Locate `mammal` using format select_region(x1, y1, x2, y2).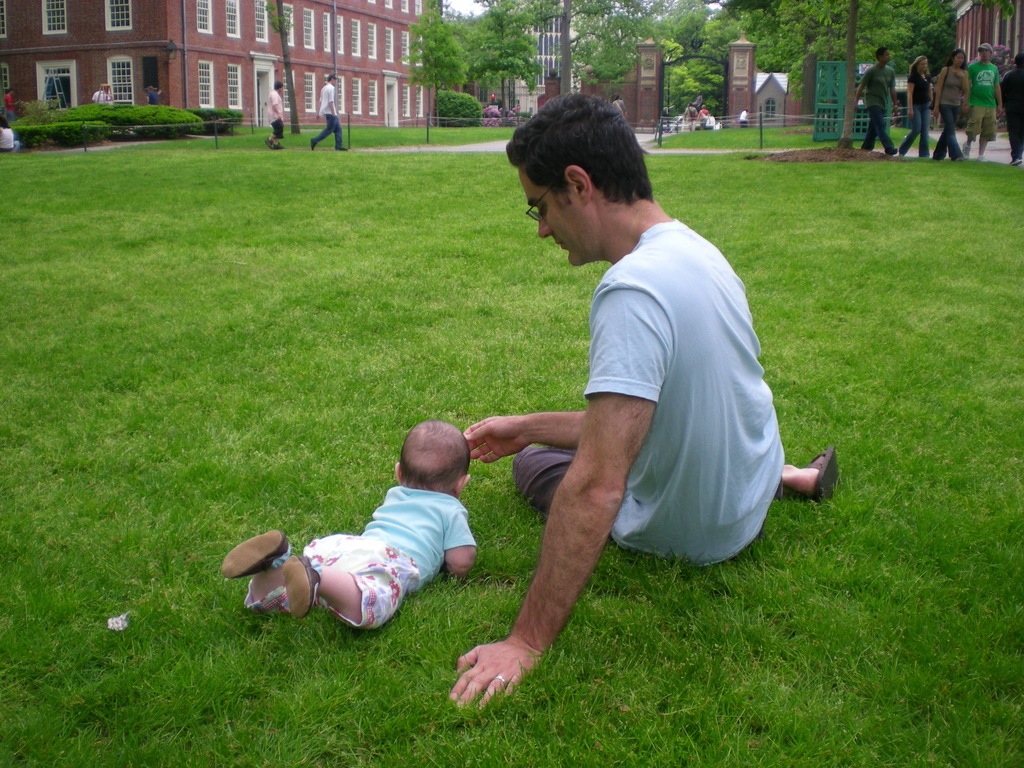
select_region(897, 57, 932, 159).
